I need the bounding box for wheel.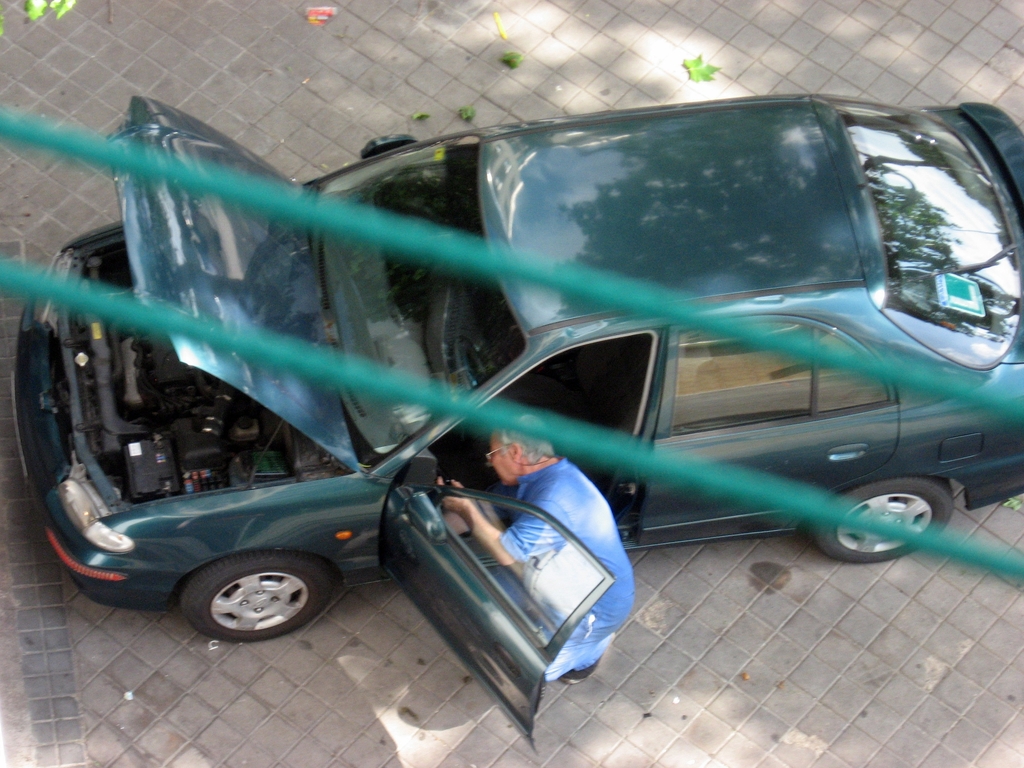
Here it is: {"left": 181, "top": 547, "right": 334, "bottom": 643}.
